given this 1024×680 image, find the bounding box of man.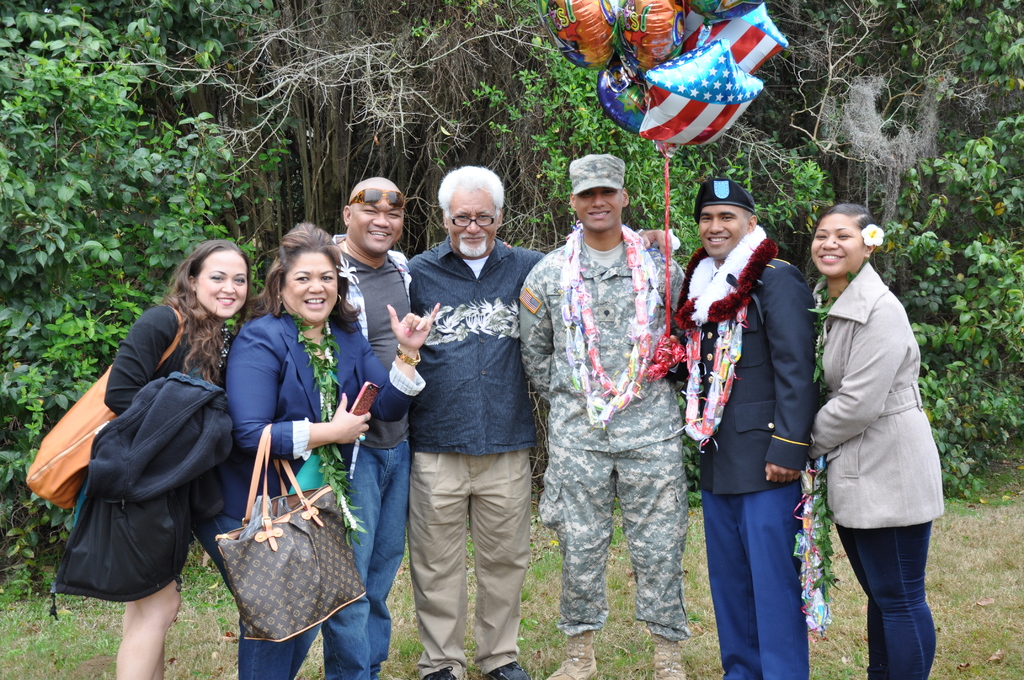
(639, 180, 818, 679).
